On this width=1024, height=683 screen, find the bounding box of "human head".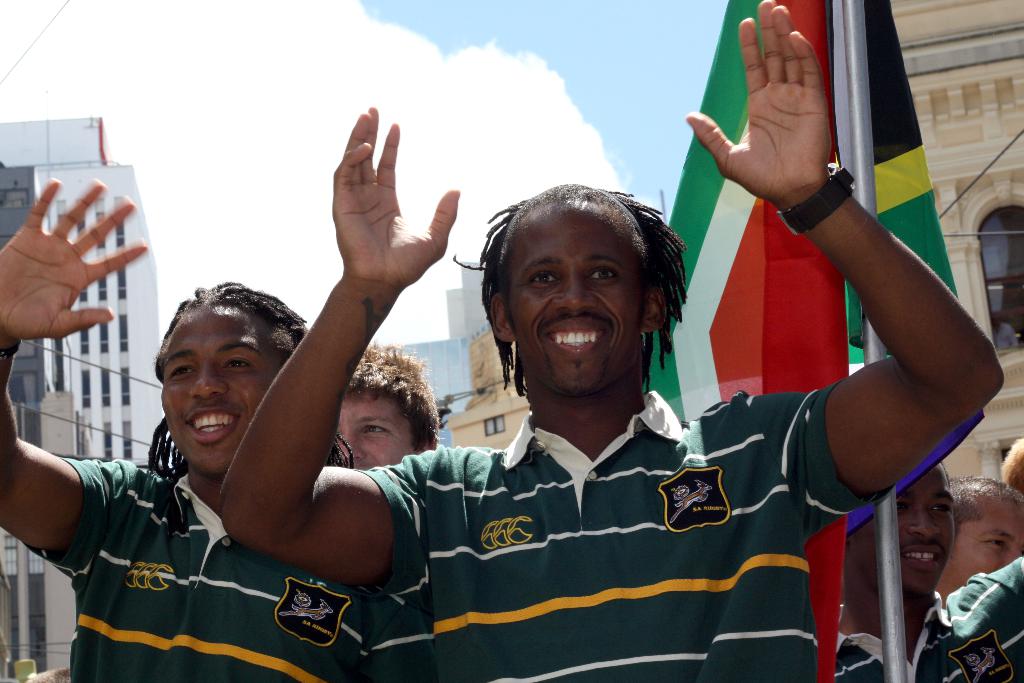
Bounding box: bbox=[942, 472, 1023, 582].
